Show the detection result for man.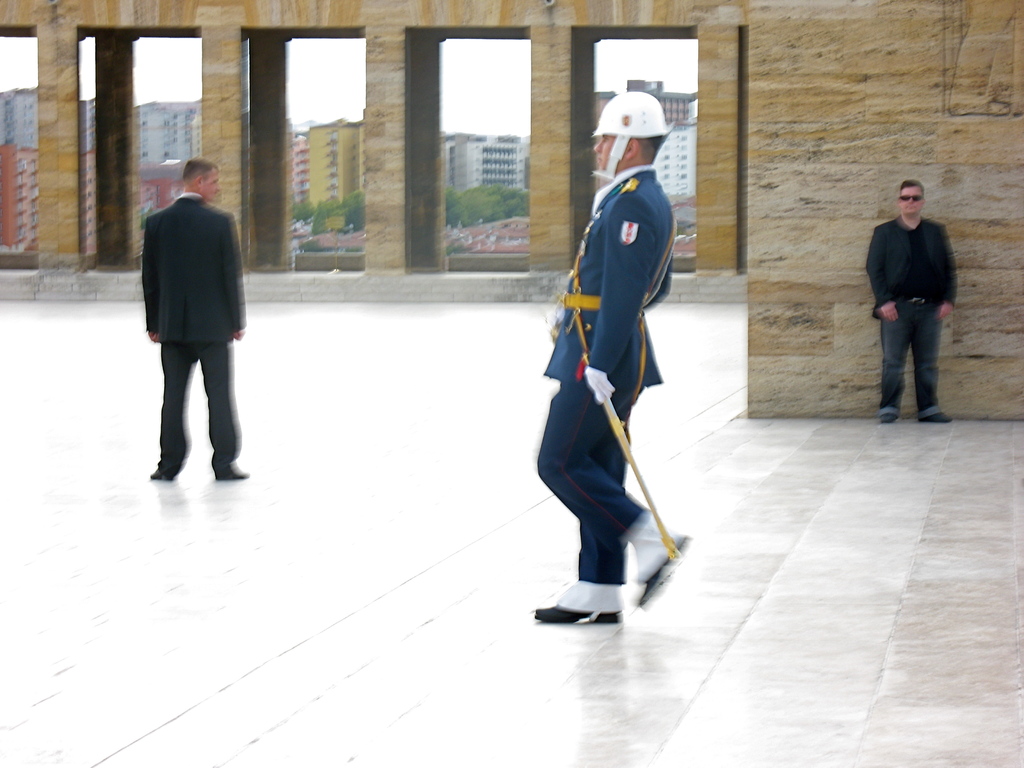
locate(513, 87, 681, 634).
